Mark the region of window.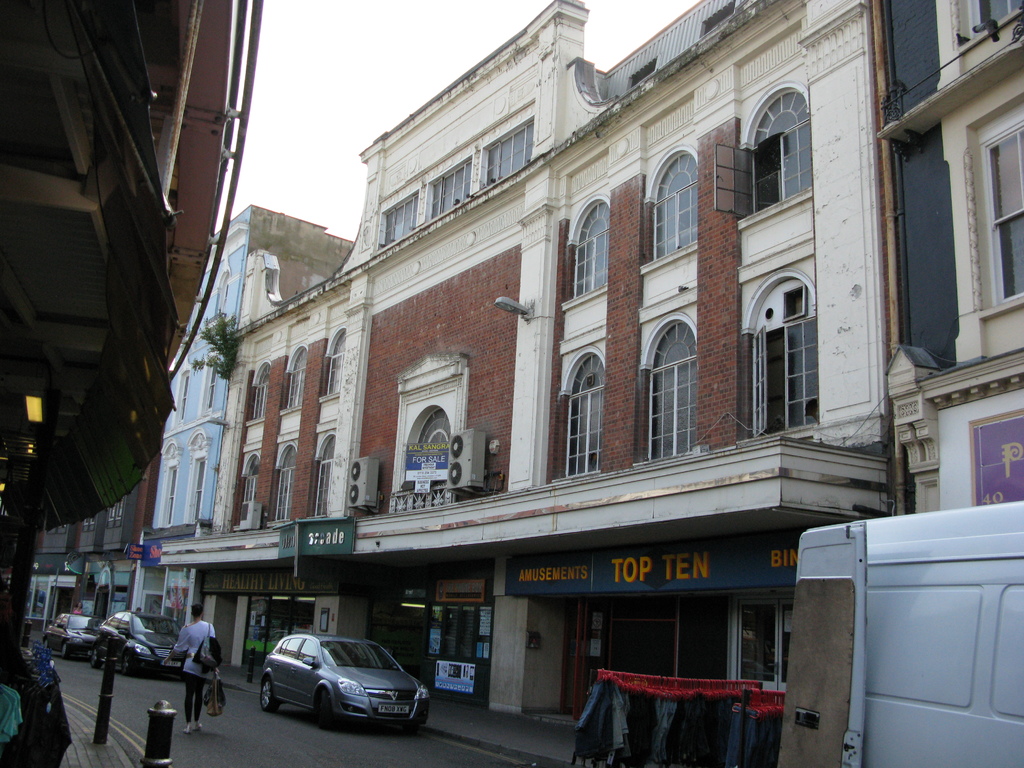
Region: box=[639, 145, 699, 268].
